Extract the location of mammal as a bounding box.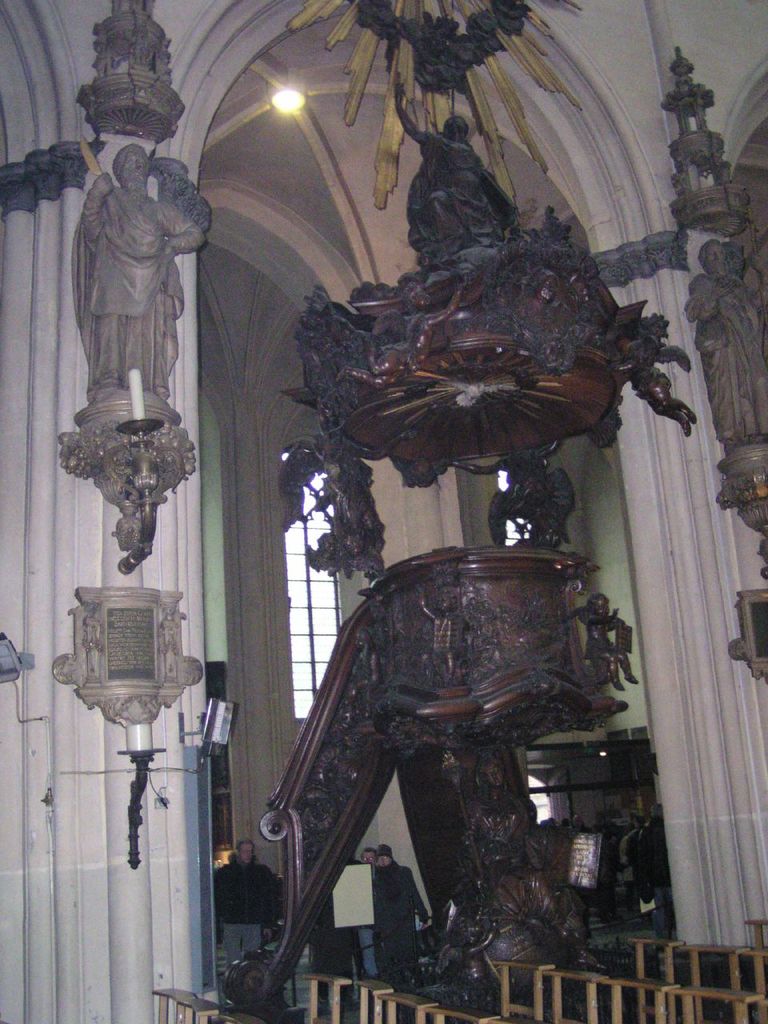
(left=207, top=841, right=280, bottom=959).
